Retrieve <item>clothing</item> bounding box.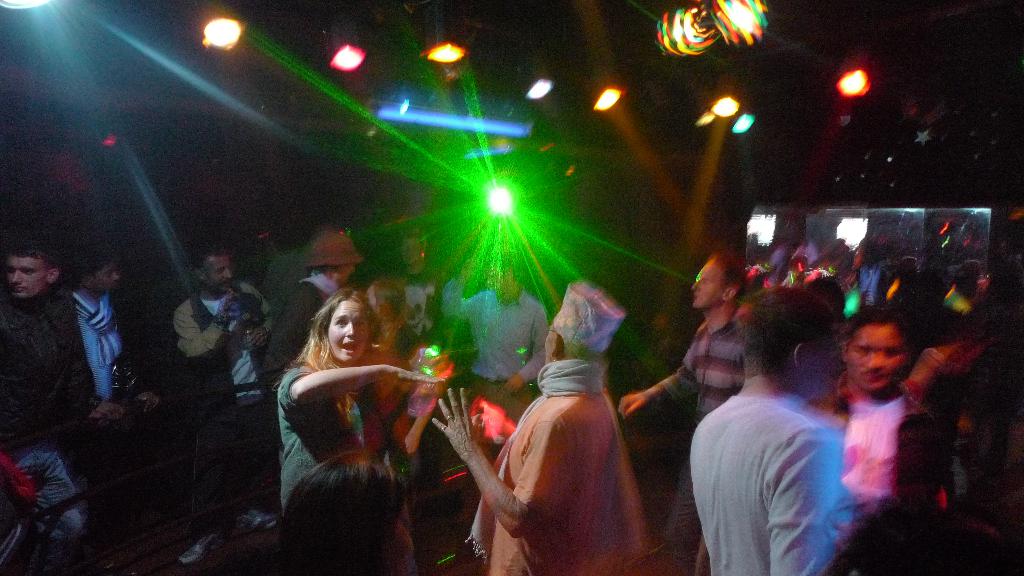
Bounding box: detection(394, 264, 454, 351).
